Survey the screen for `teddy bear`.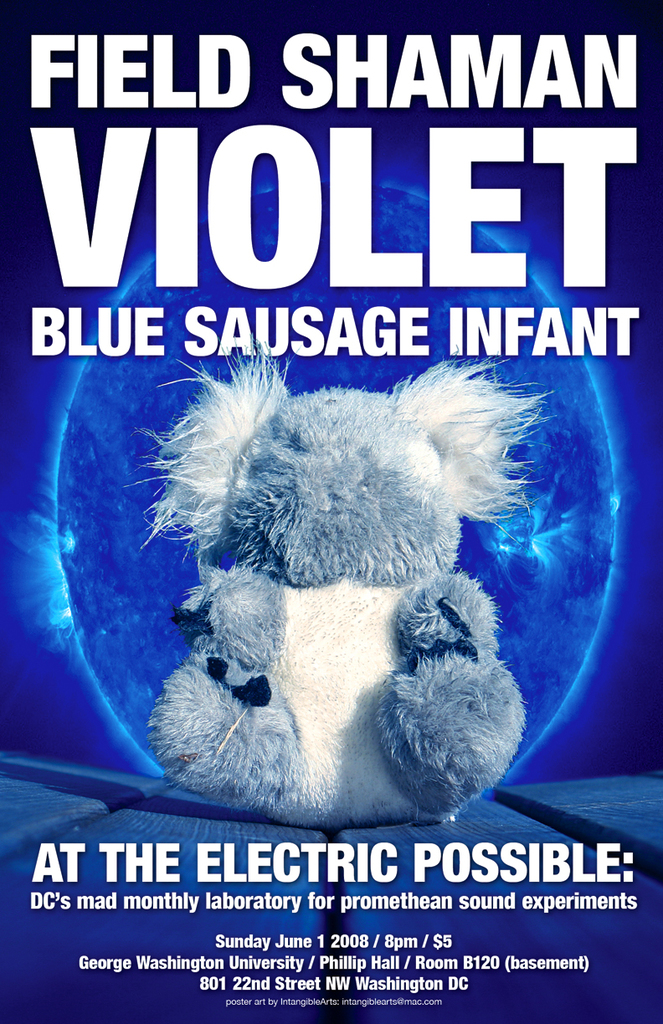
Survey found: x1=131, y1=345, x2=525, y2=824.
